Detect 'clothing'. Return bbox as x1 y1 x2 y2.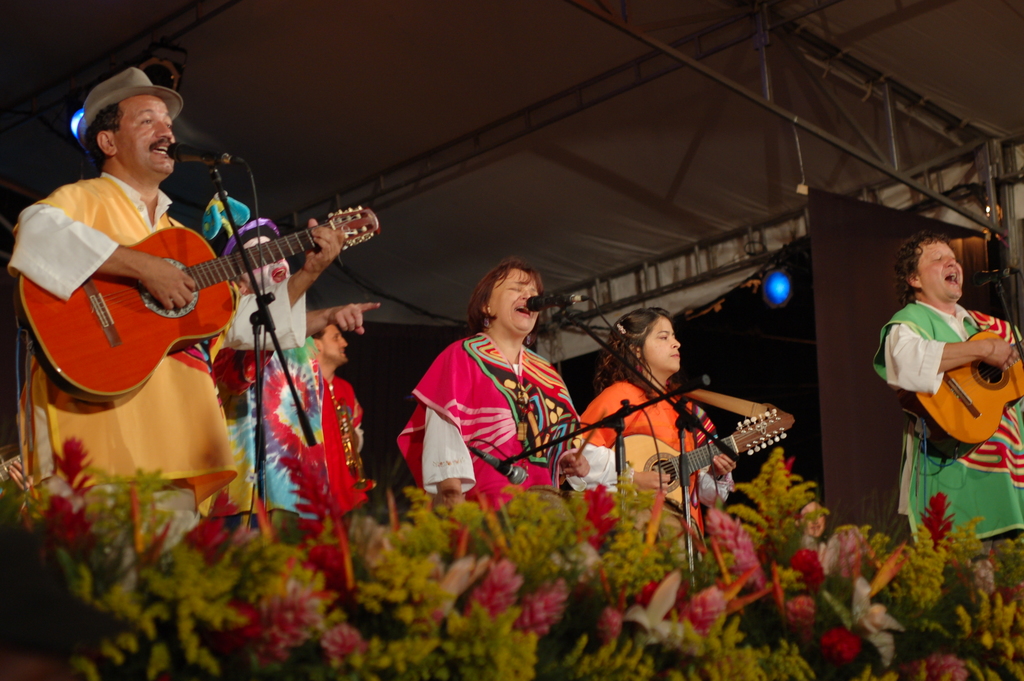
314 368 372 519.
